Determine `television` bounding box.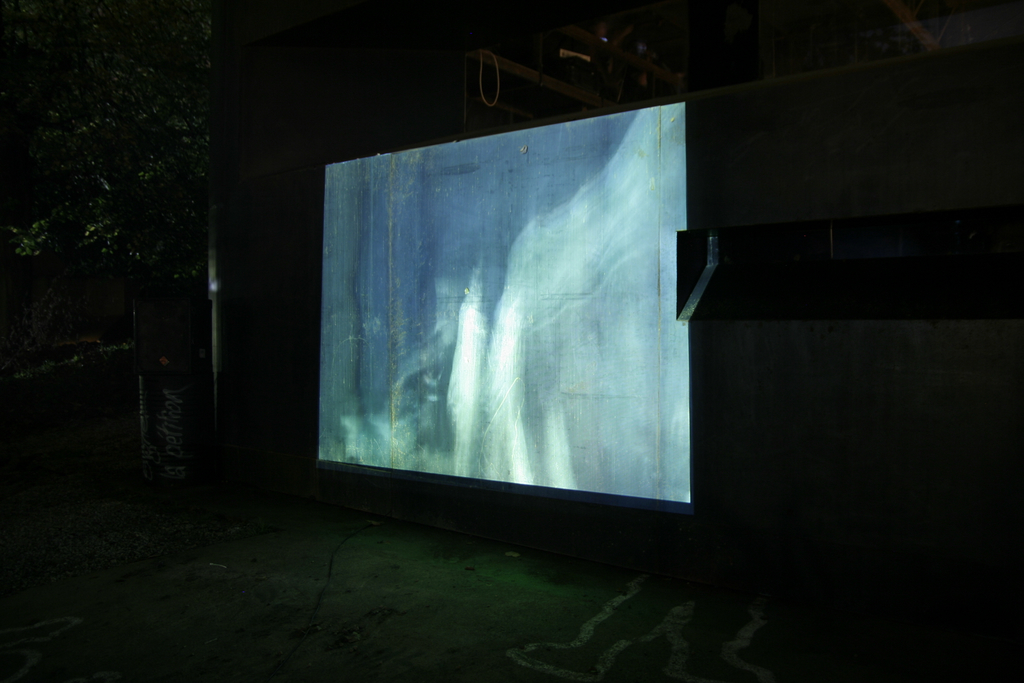
Determined: l=283, t=85, r=711, b=562.
